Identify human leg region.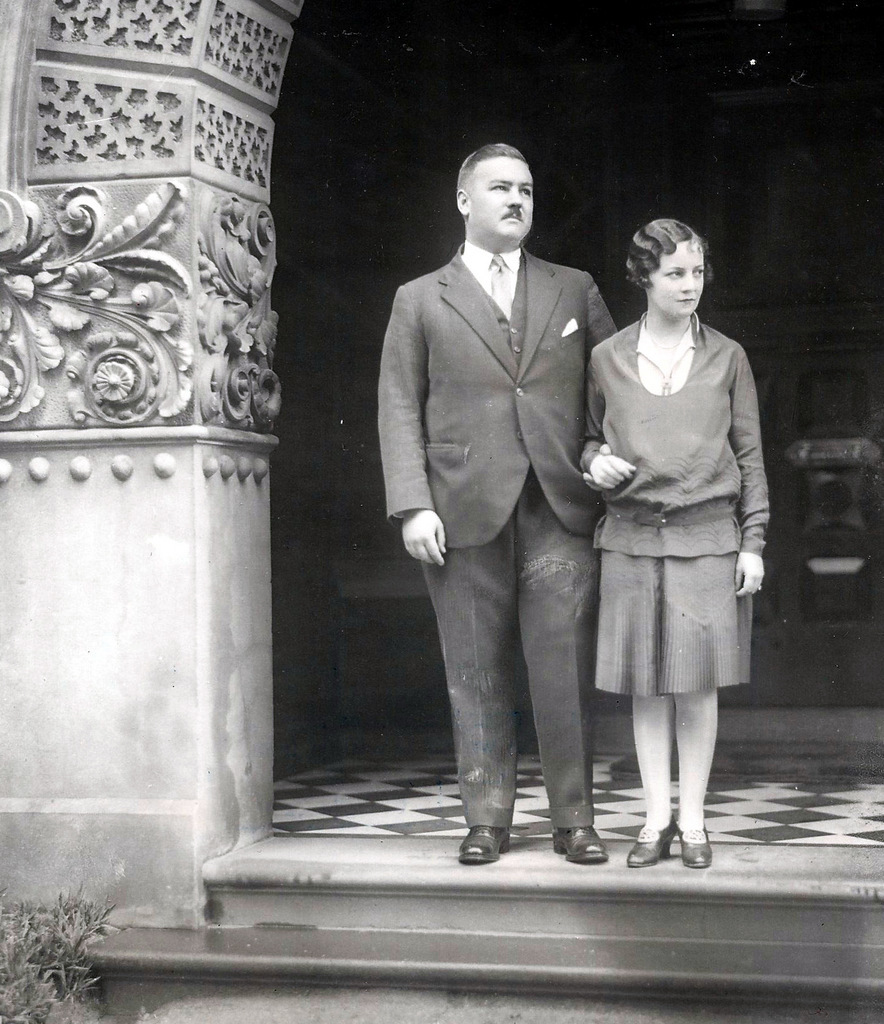
Region: 421/545/513/866.
